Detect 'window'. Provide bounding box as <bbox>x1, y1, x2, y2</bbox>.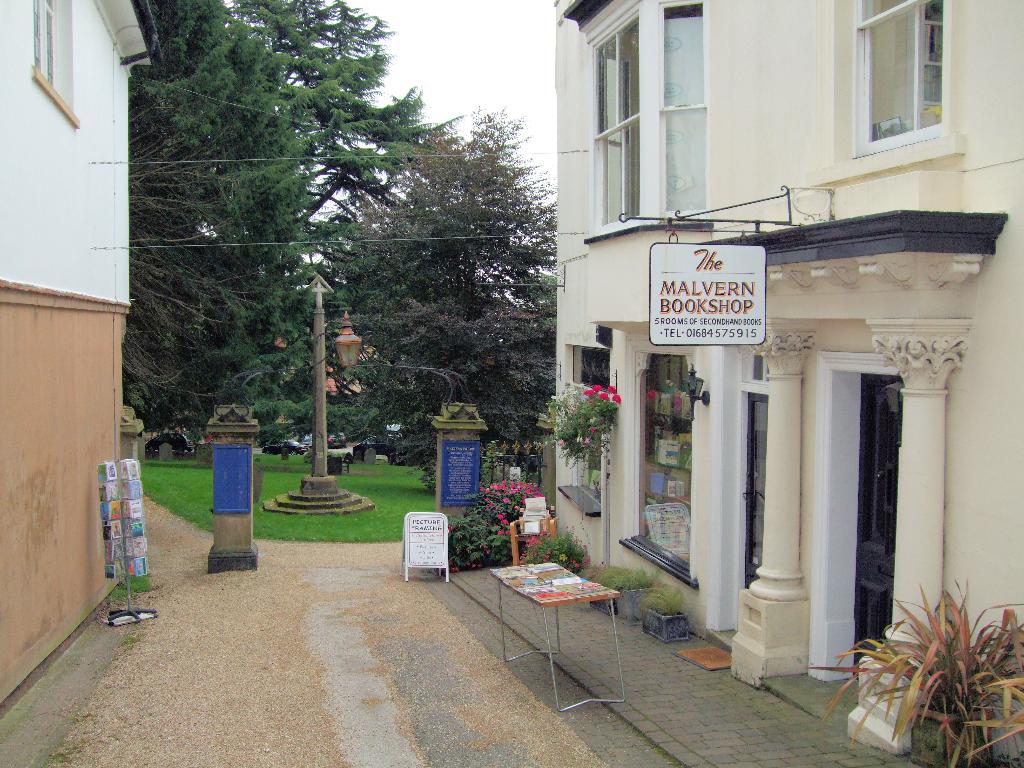
<bbox>660, 1, 707, 224</bbox>.
